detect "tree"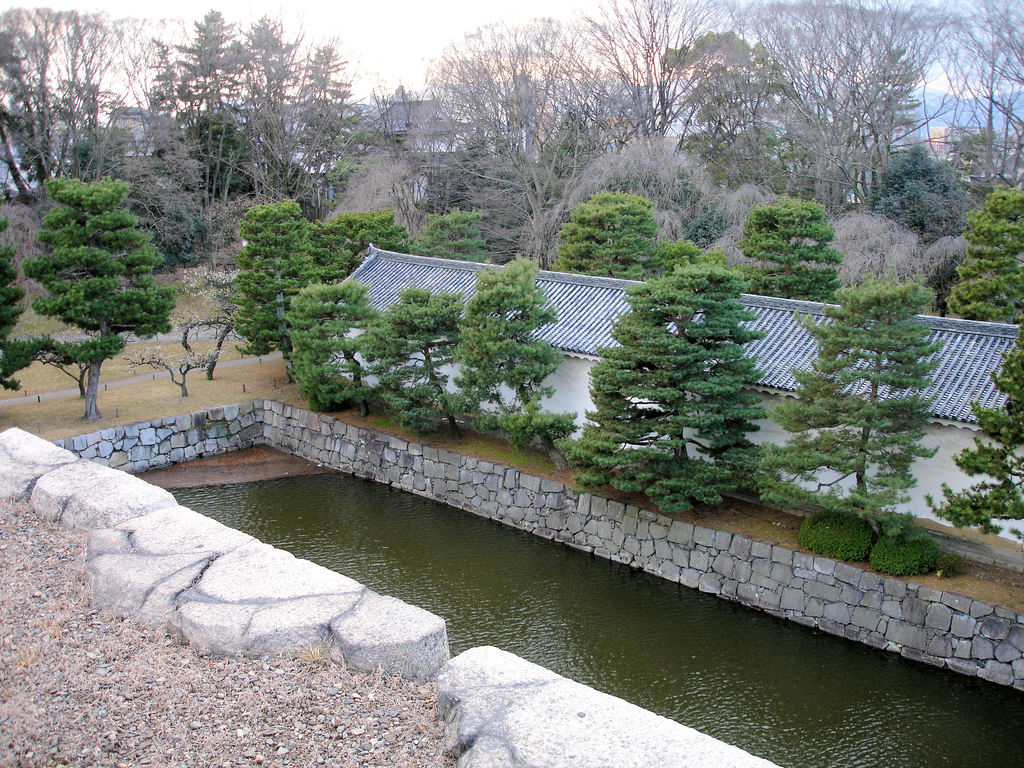
(740,198,842,299)
